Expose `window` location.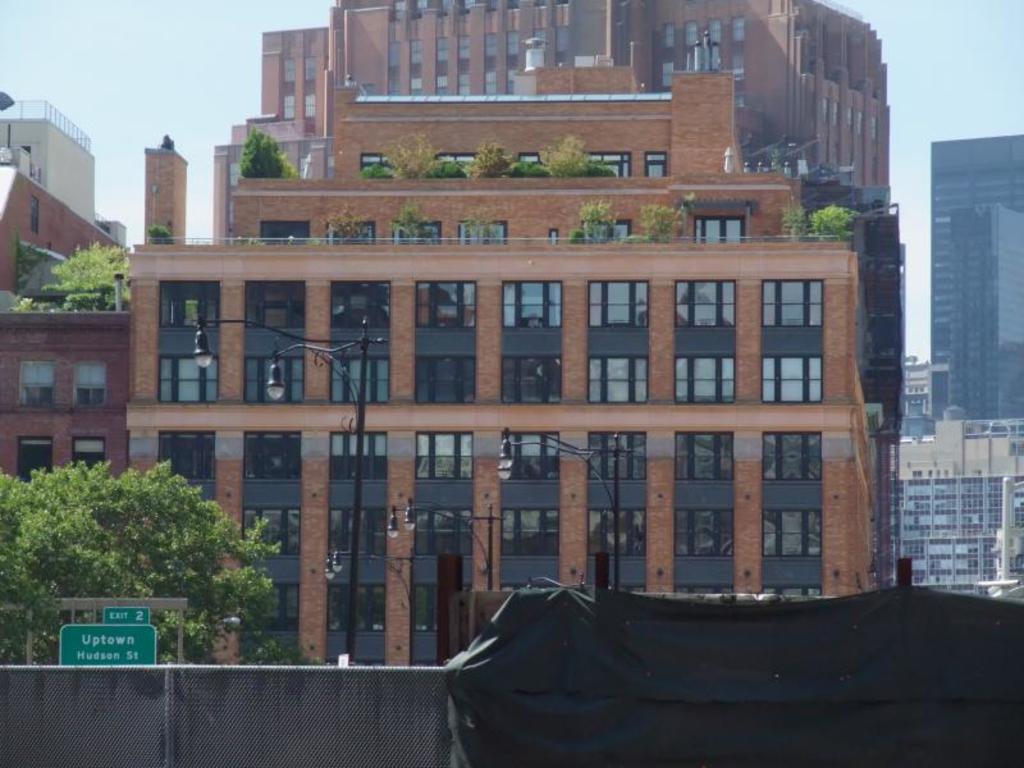
Exposed at crop(323, 280, 393, 406).
